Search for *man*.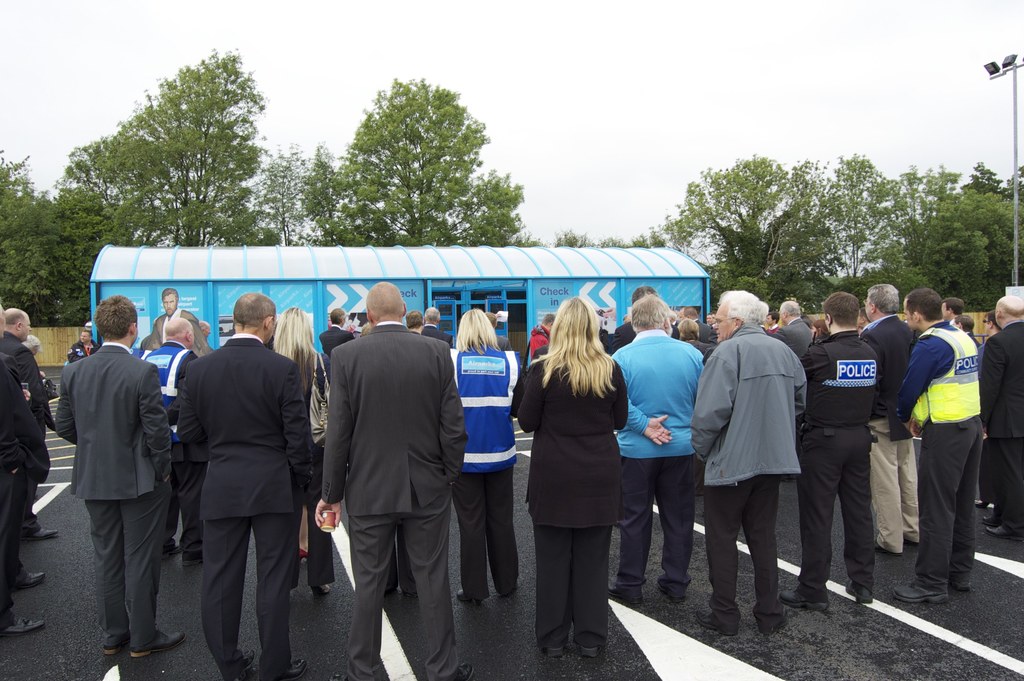
Found at <bbox>682, 305, 714, 346</bbox>.
